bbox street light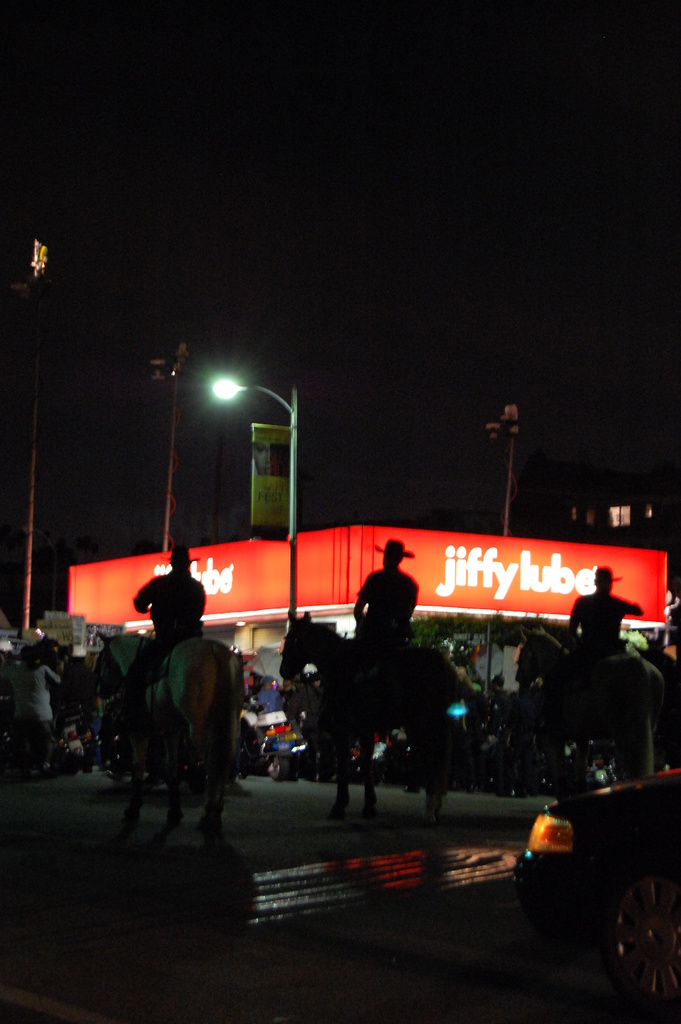
[14,231,53,642]
